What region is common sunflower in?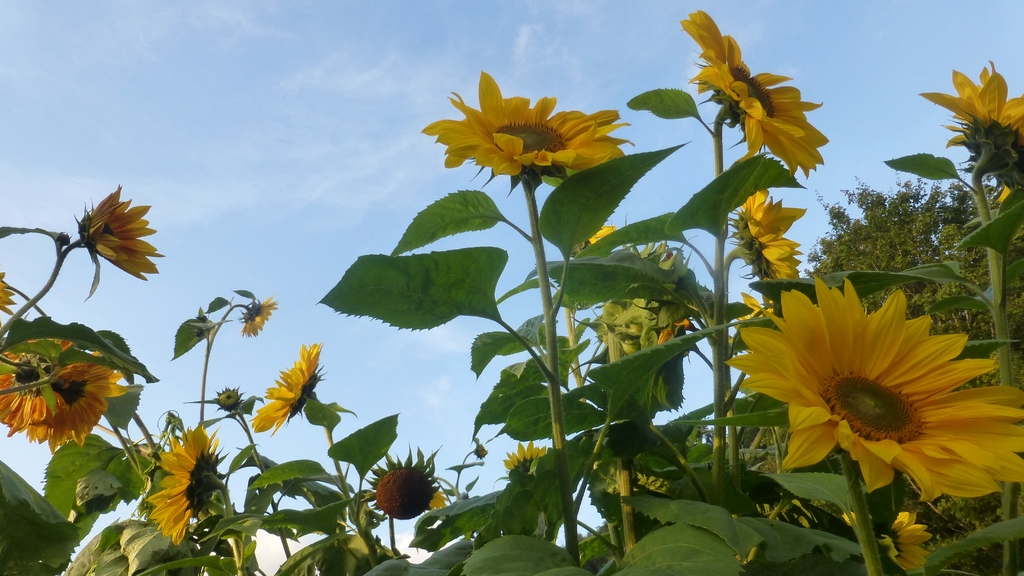
Rect(738, 272, 1015, 501).
